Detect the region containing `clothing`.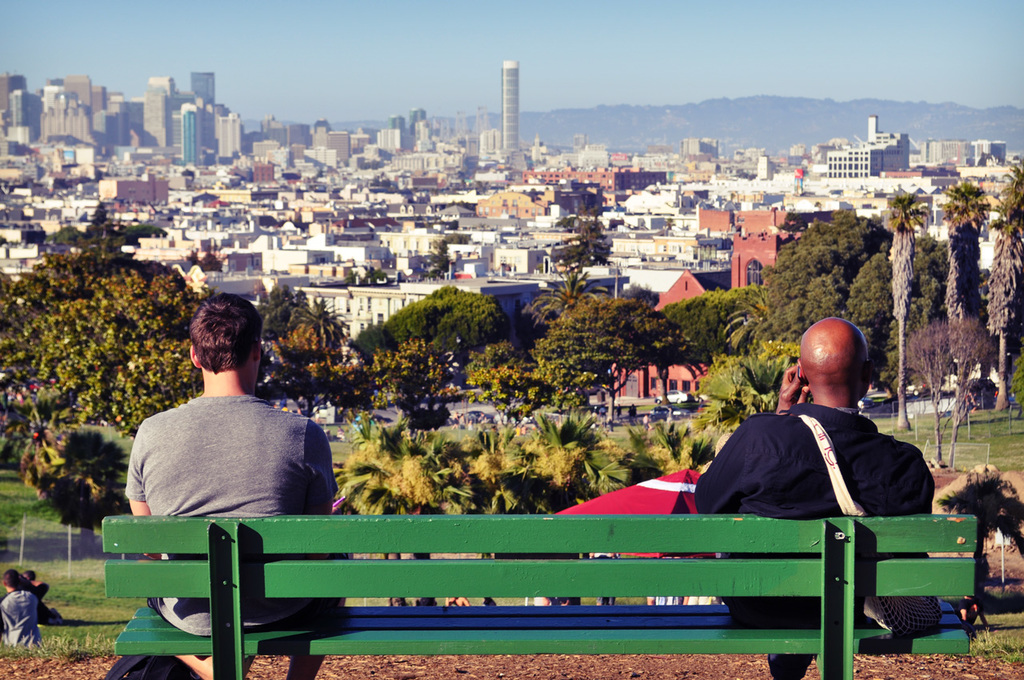
bbox(0, 588, 50, 651).
